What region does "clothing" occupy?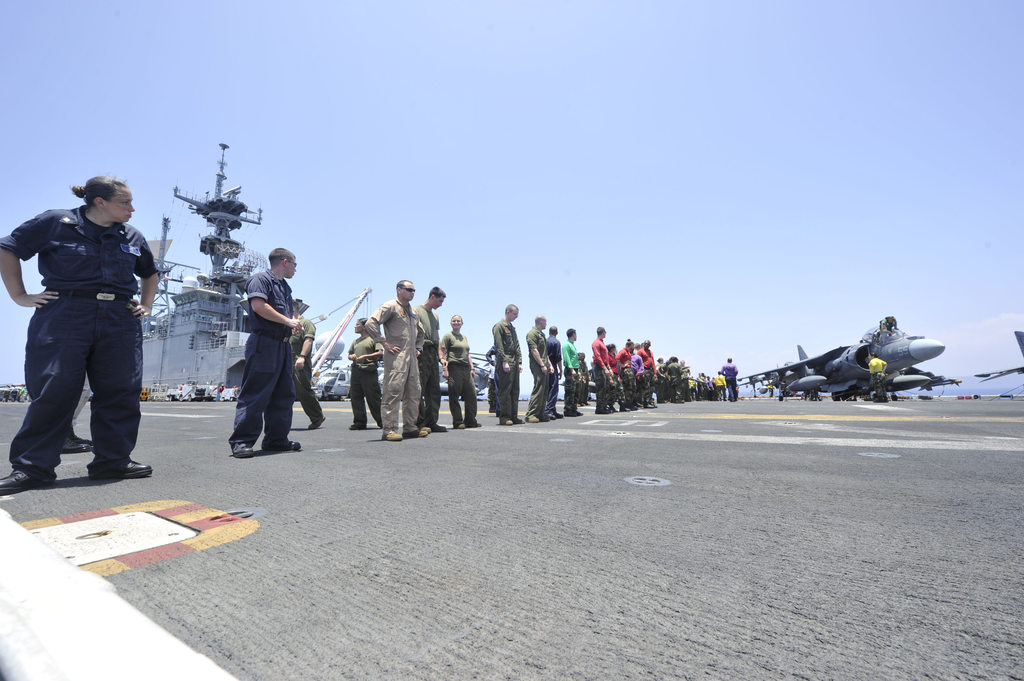
select_region(434, 329, 475, 421).
